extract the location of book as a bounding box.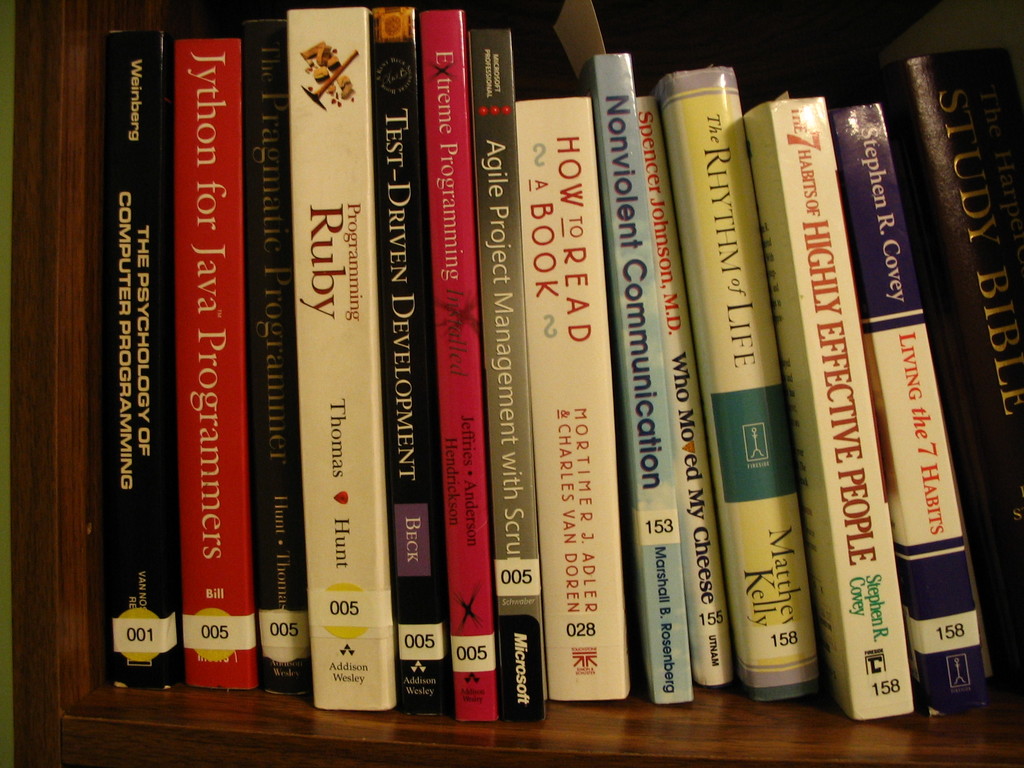
BBox(413, 5, 502, 722).
